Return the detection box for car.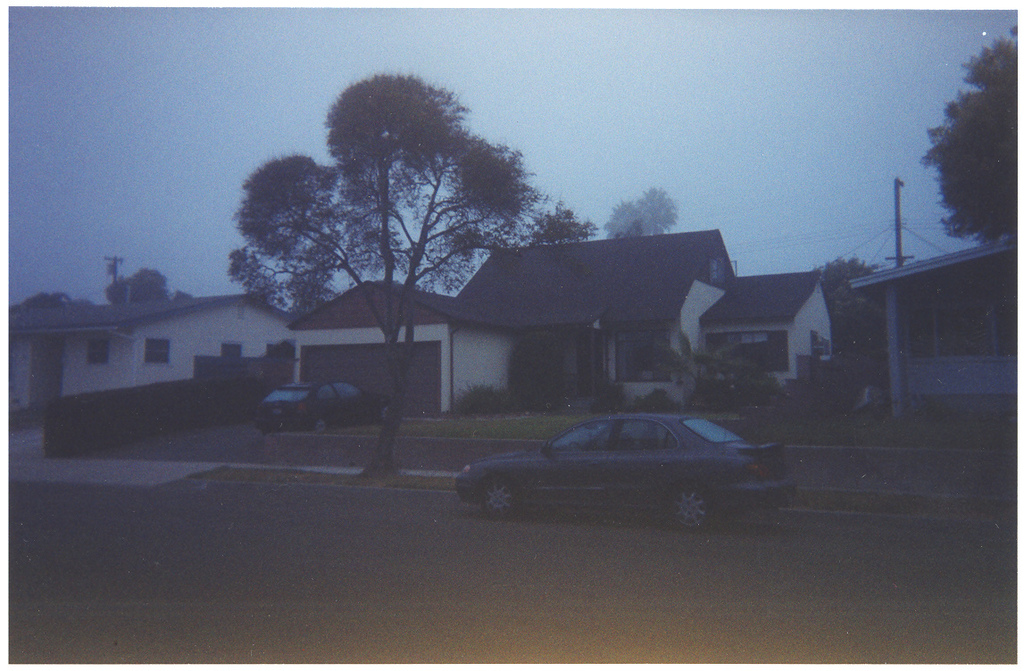
253,377,391,432.
